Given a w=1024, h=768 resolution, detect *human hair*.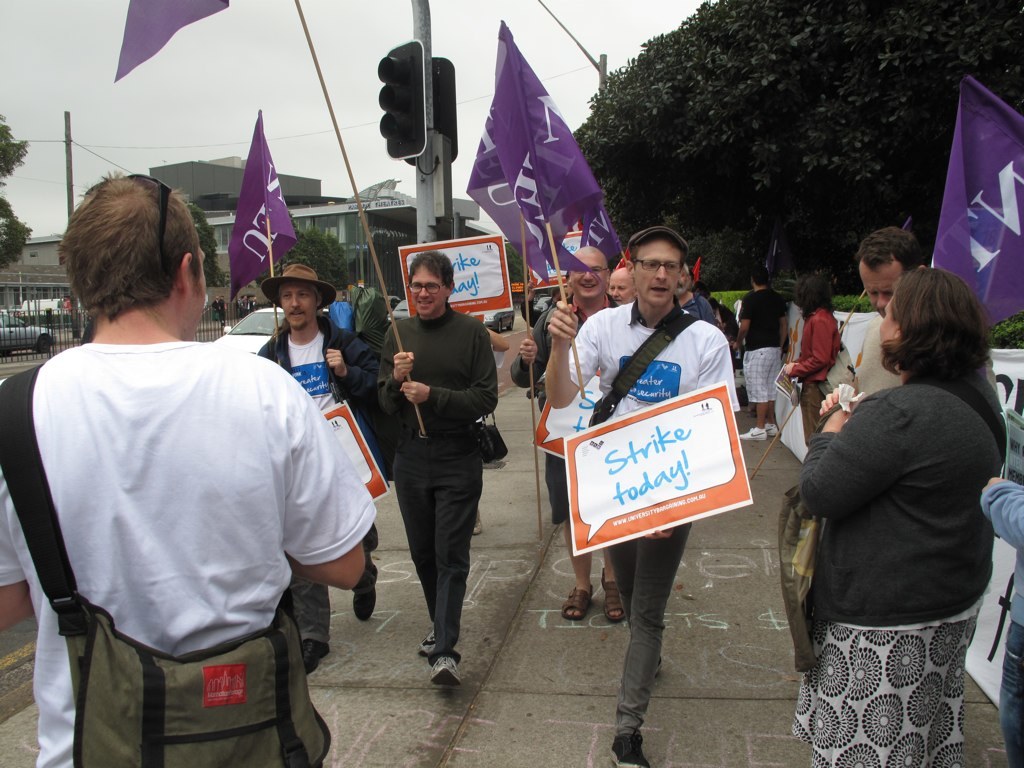
{"left": 880, "top": 266, "right": 991, "bottom": 380}.
